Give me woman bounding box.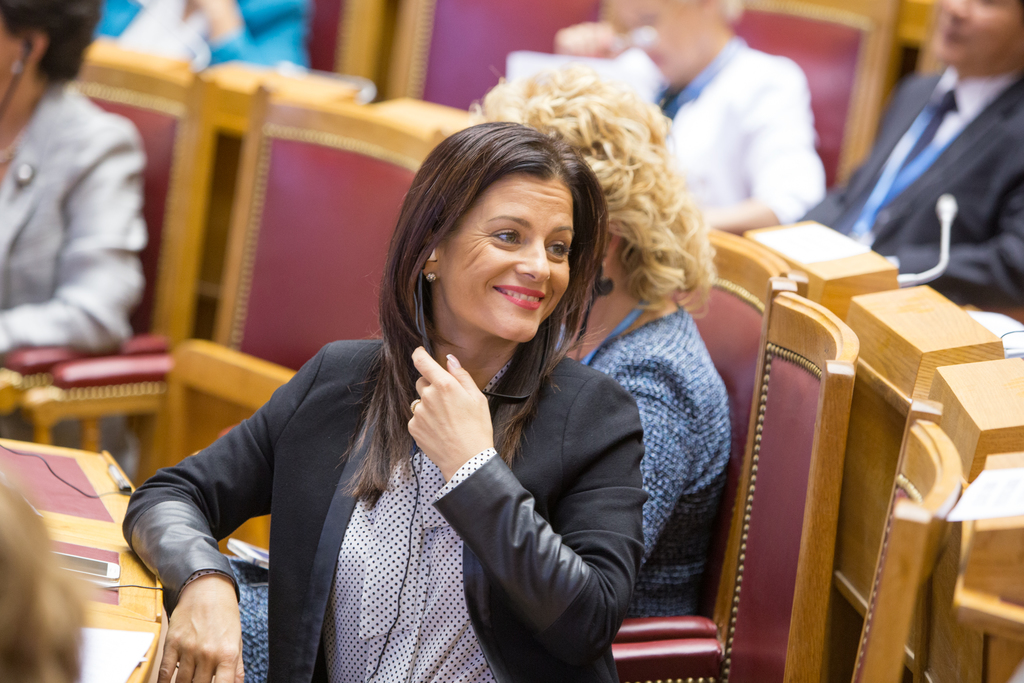
l=173, t=62, r=735, b=682.
